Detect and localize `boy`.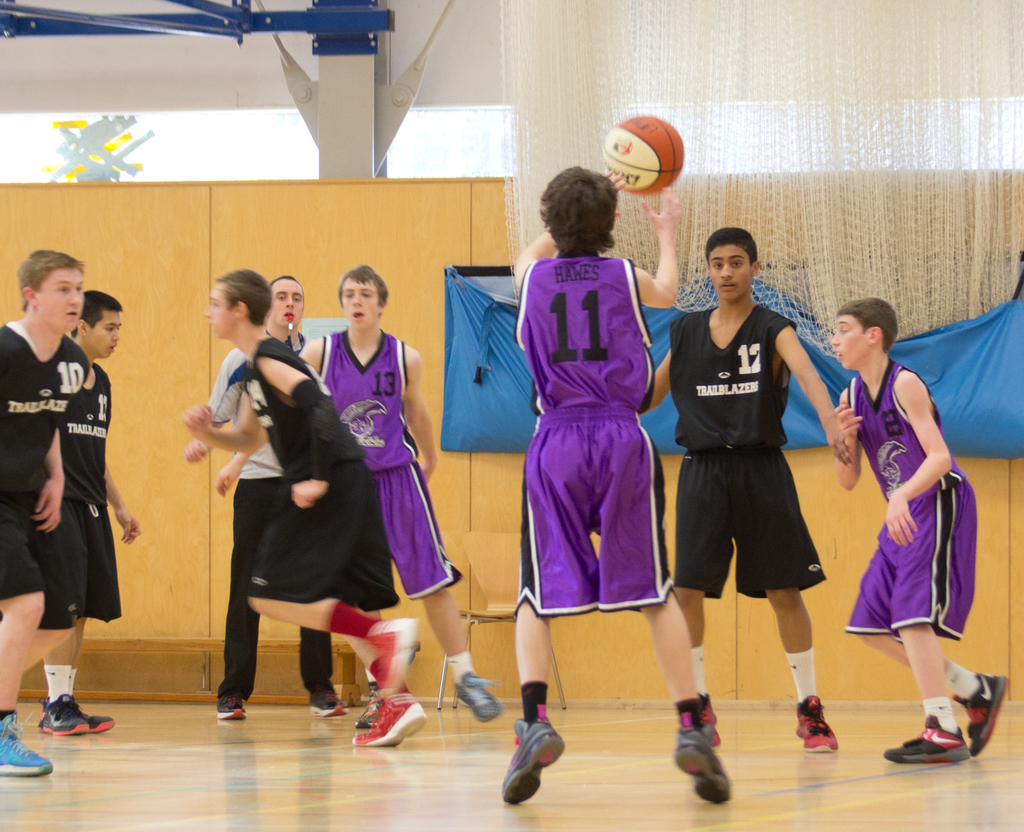
Localized at 31, 285, 144, 740.
